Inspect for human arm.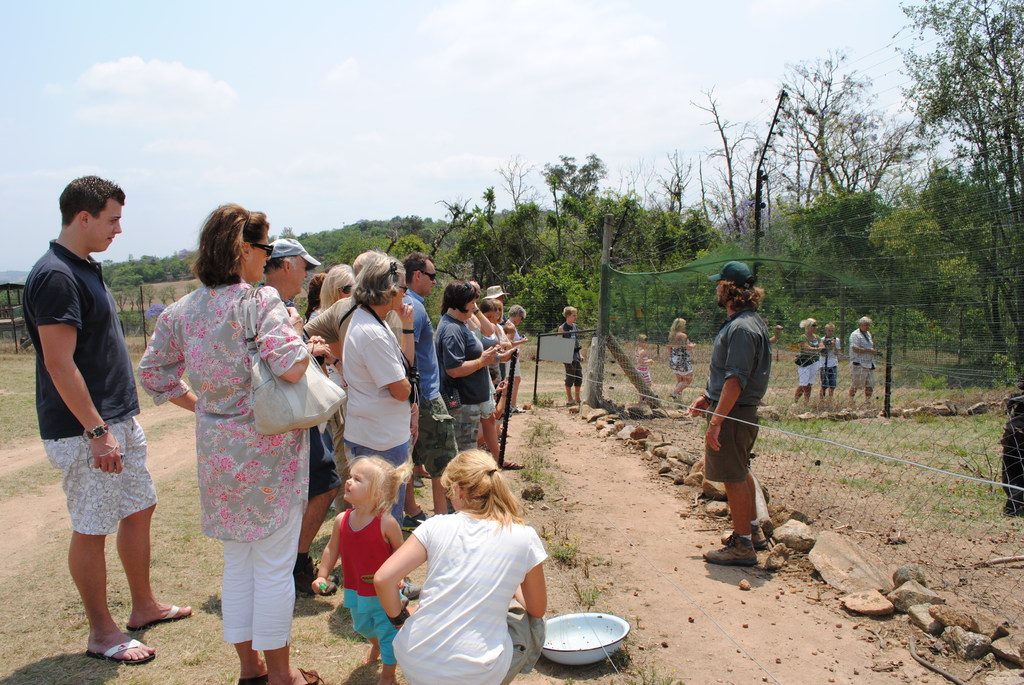
Inspection: [left=490, top=343, right=515, bottom=362].
